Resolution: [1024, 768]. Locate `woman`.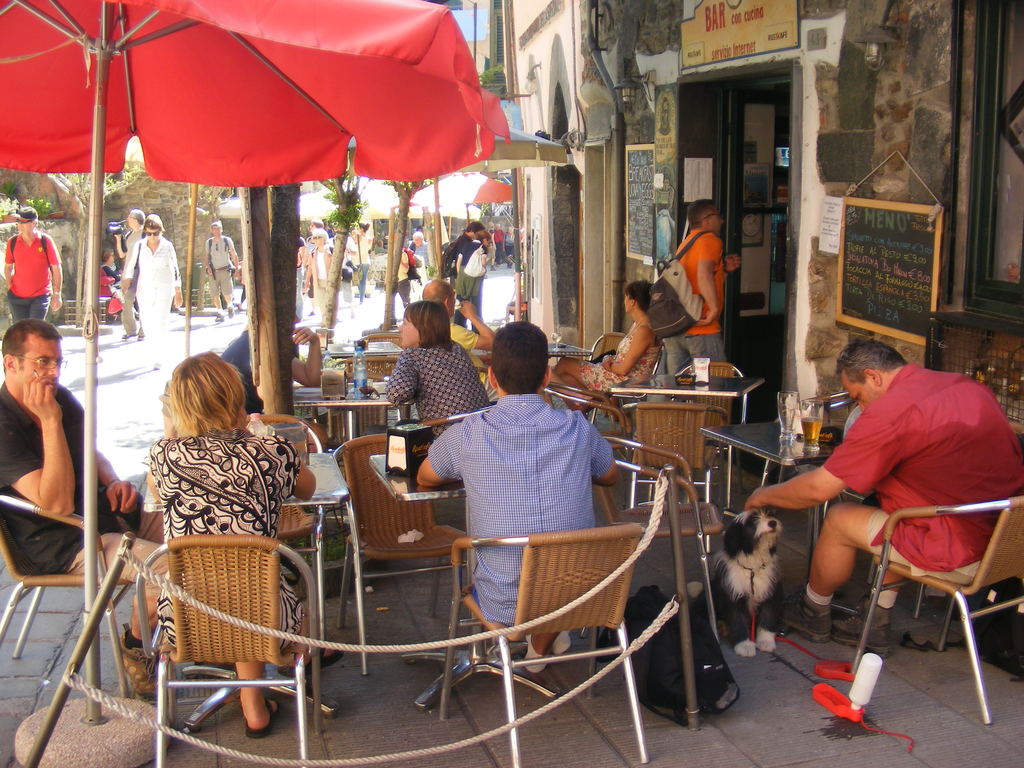
box=[552, 276, 669, 406].
